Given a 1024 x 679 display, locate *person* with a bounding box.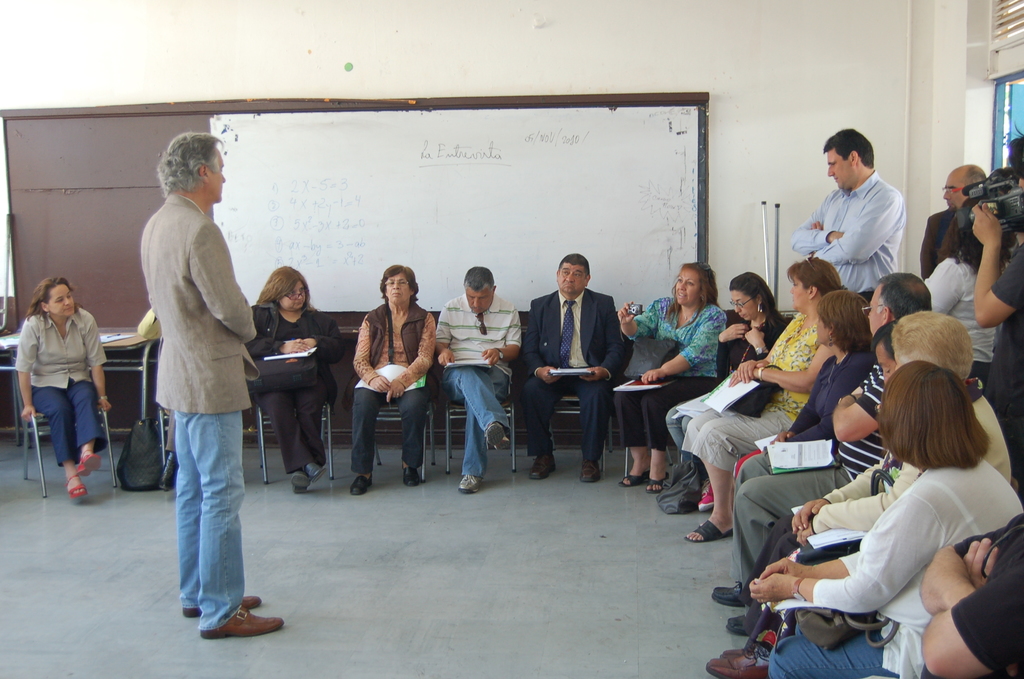
Located: (132,302,247,487).
